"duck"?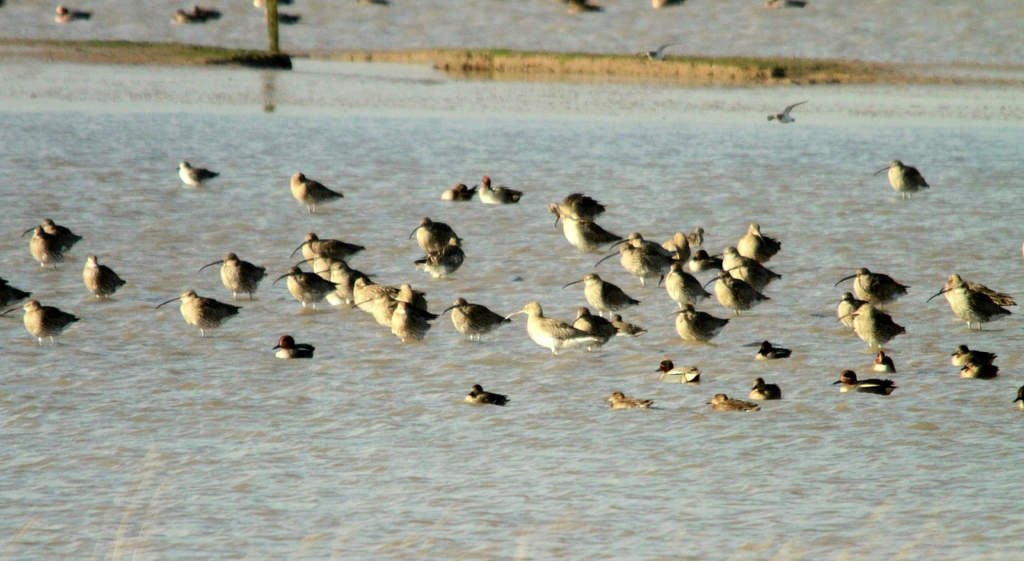
696, 259, 786, 320
